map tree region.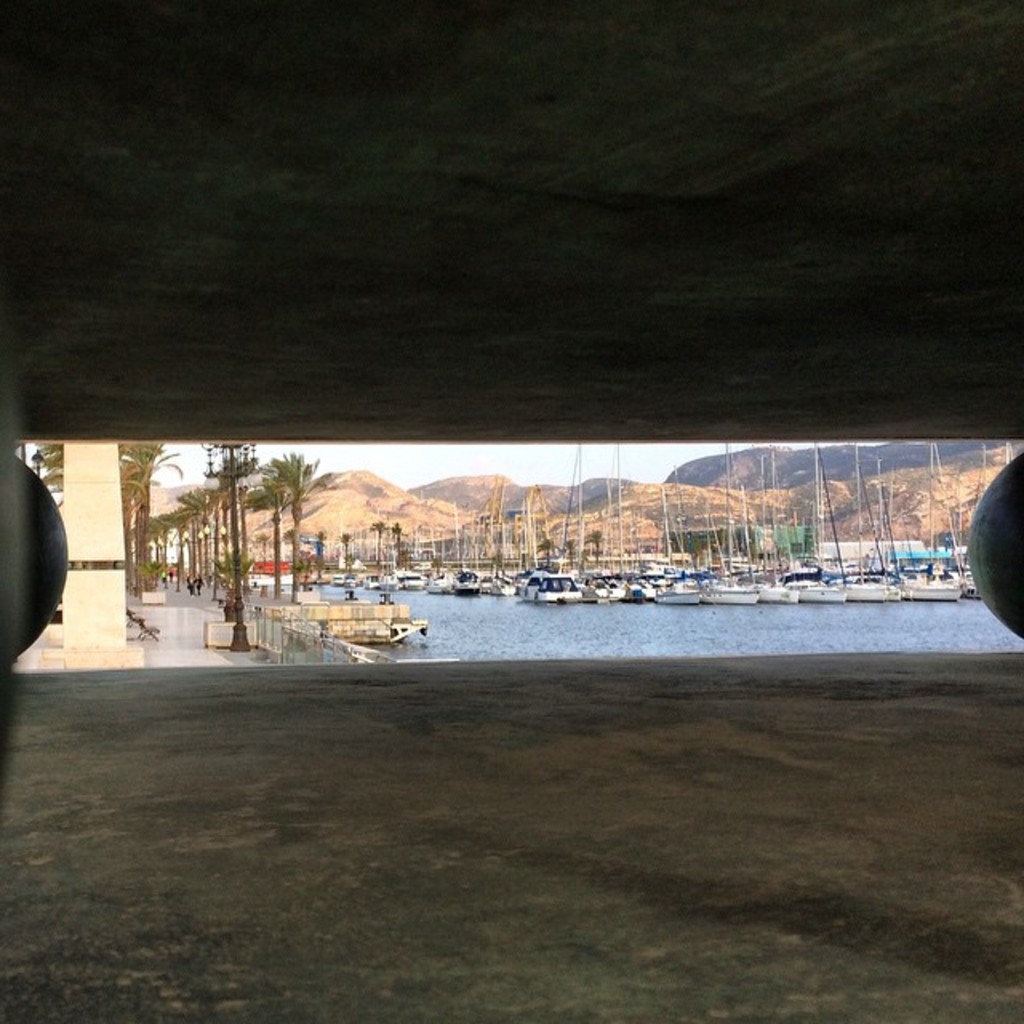
Mapped to (371, 514, 387, 570).
